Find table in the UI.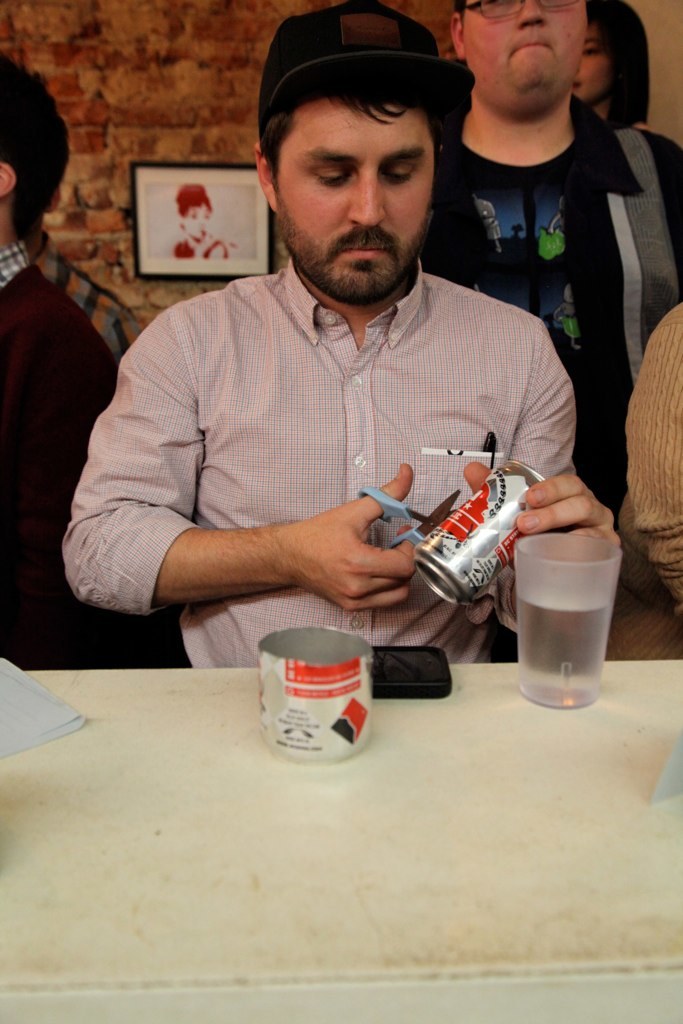
UI element at BBox(0, 657, 682, 1023).
